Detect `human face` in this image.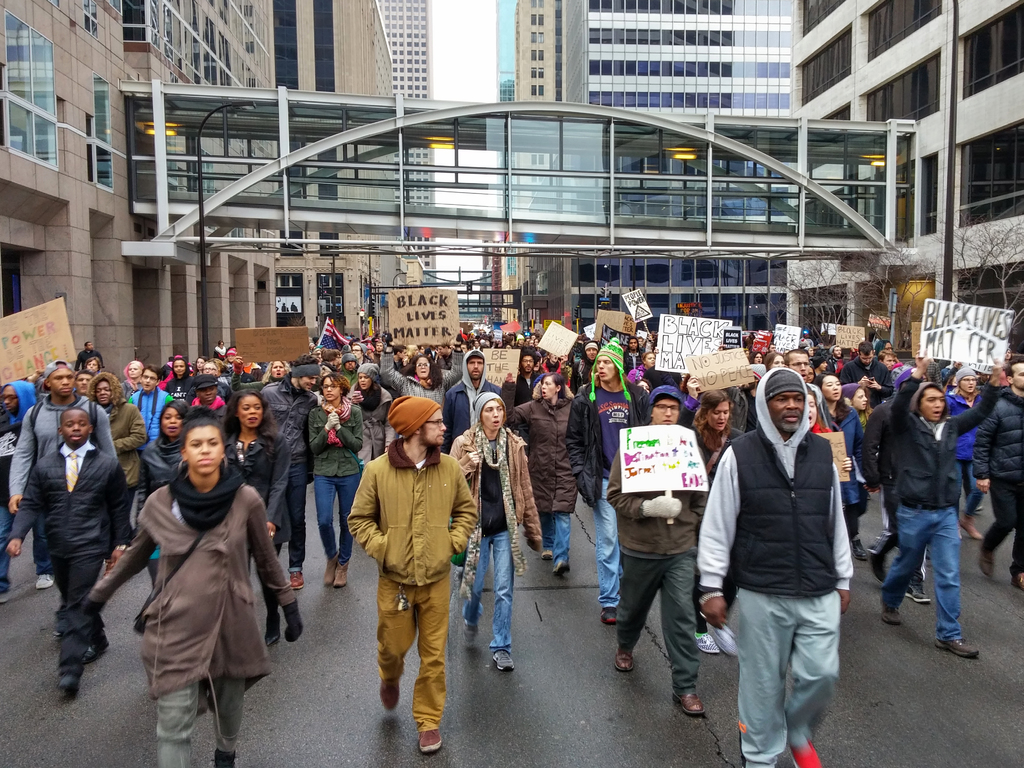
Detection: 788:350:812:382.
